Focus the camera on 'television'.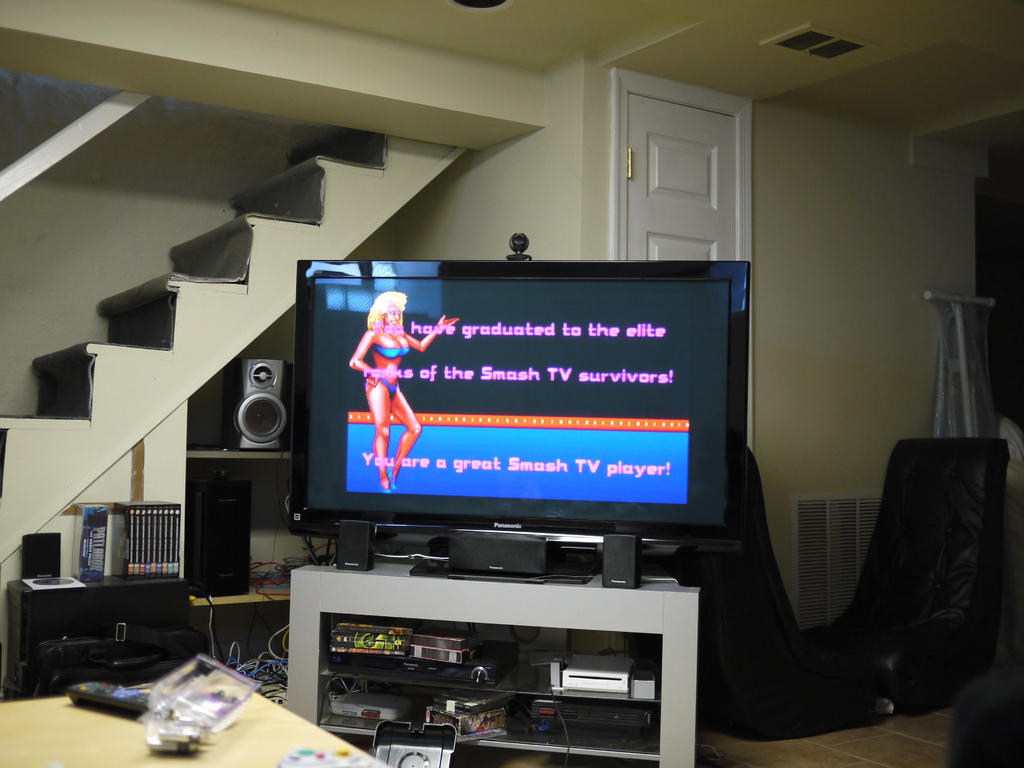
Focus region: (292, 255, 752, 584).
